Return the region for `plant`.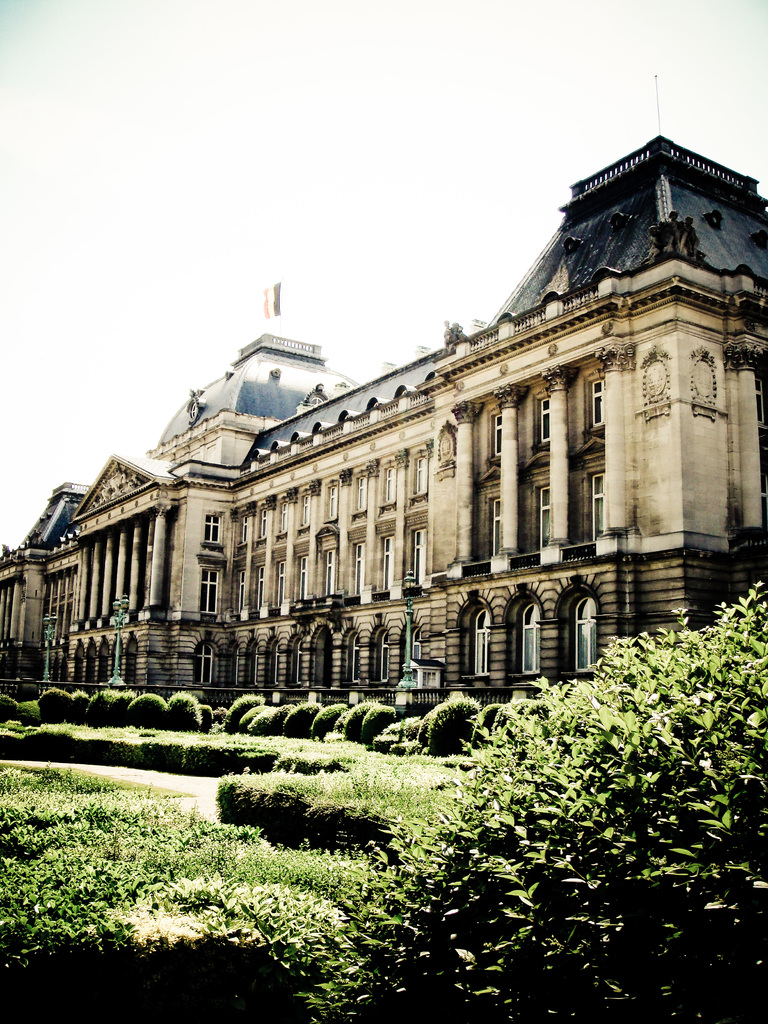
l=426, t=700, r=478, b=757.
